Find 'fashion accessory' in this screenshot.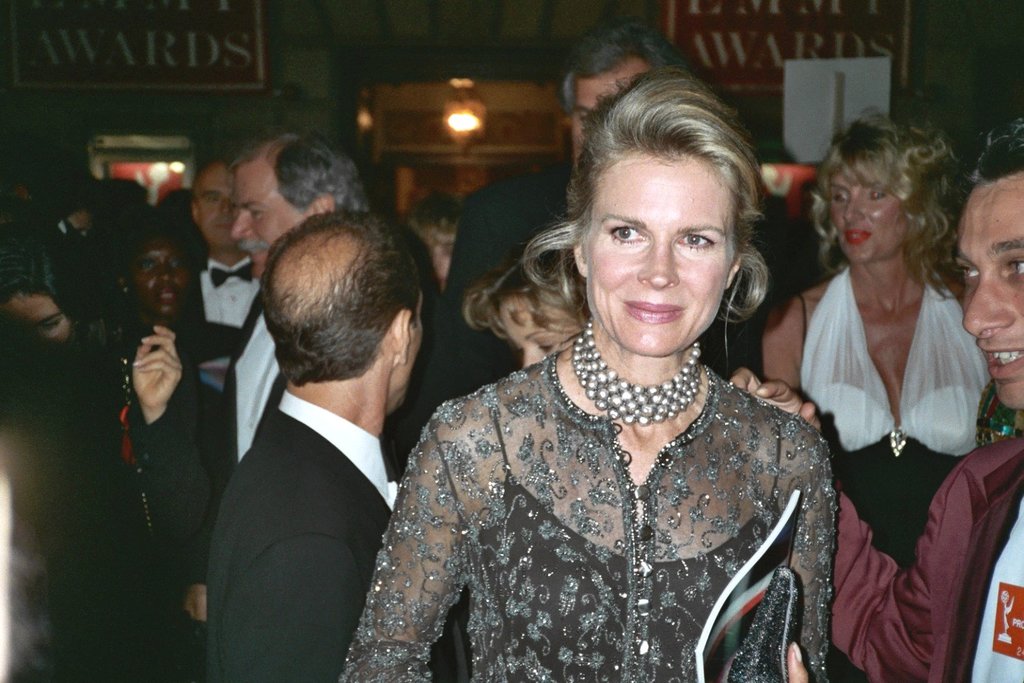
The bounding box for 'fashion accessory' is bbox=(210, 263, 254, 284).
